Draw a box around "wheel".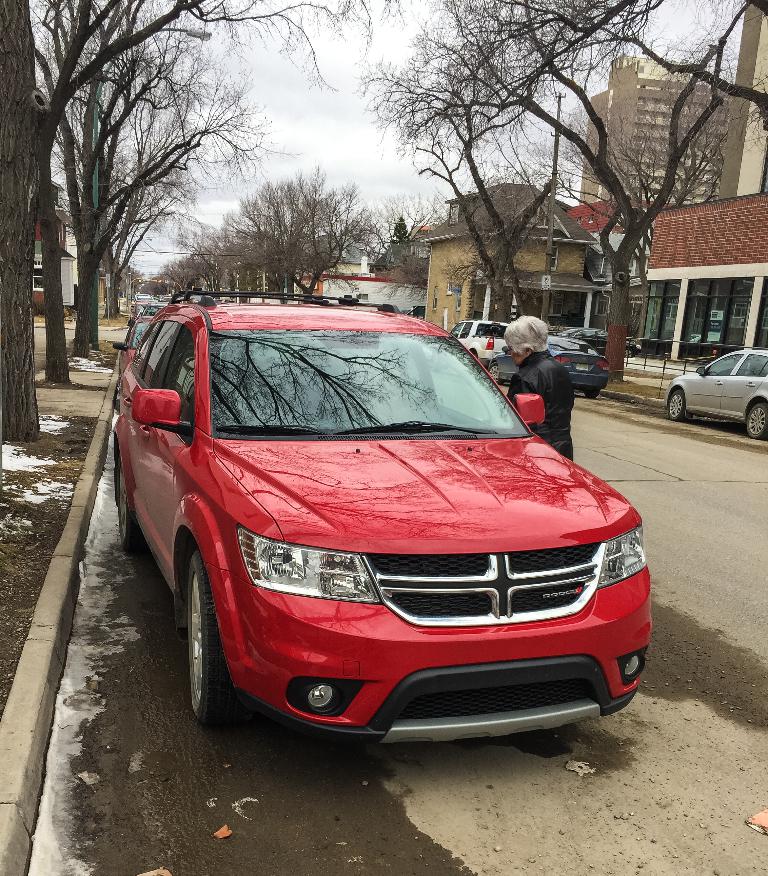
Rect(741, 401, 767, 437).
